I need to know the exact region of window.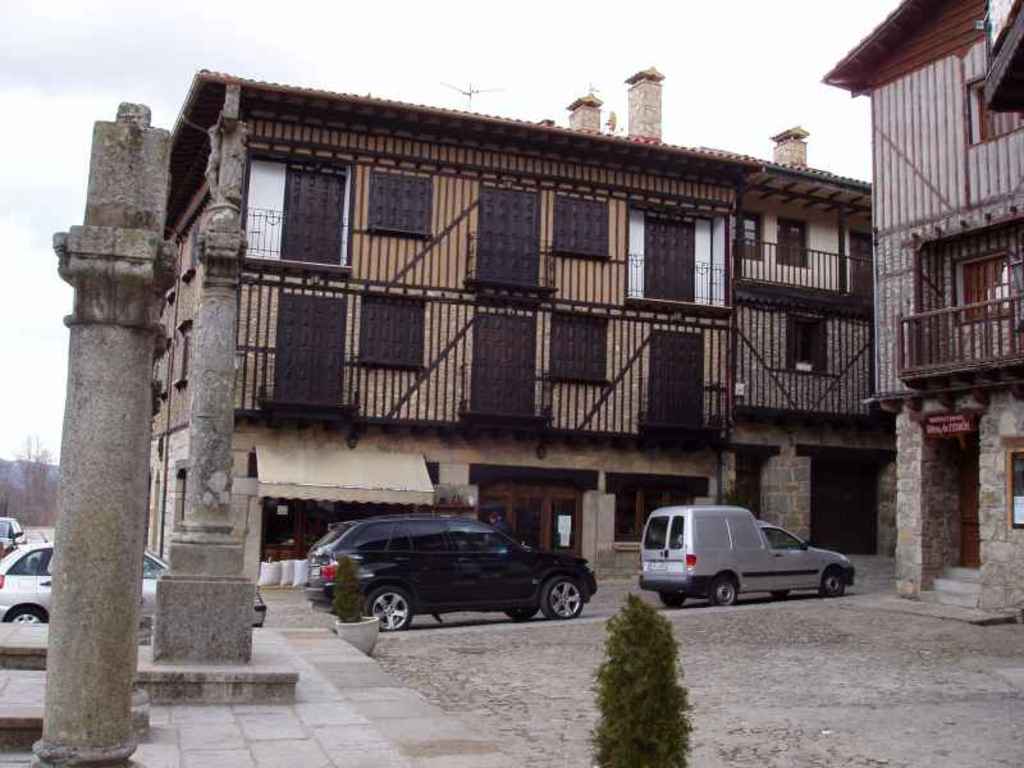
Region: locate(777, 218, 813, 269).
